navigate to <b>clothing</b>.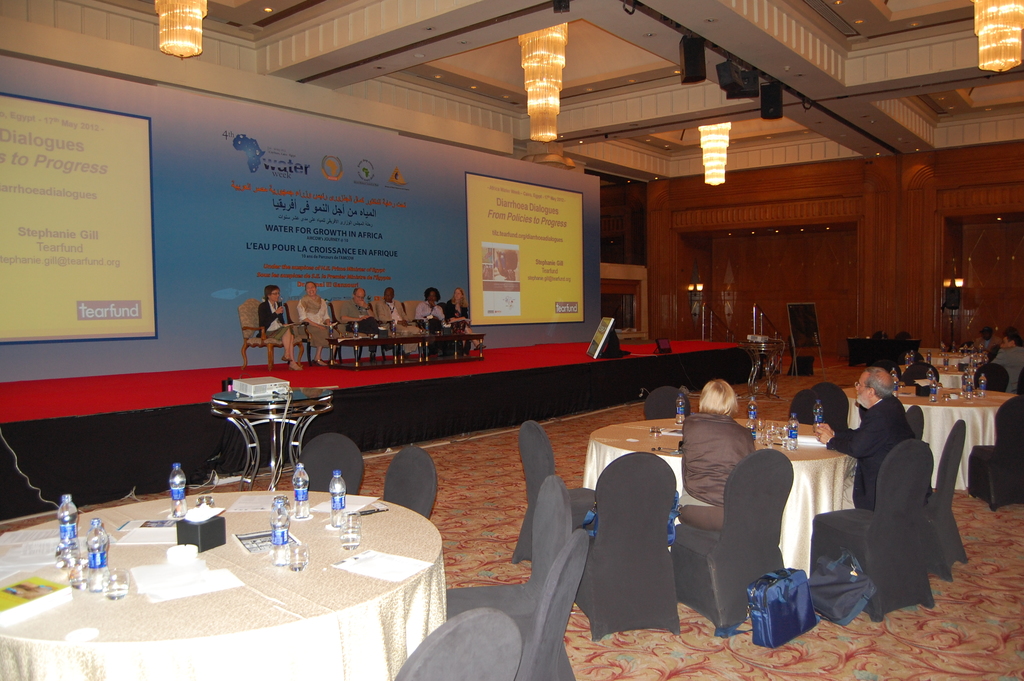
Navigation target: 972,334,998,350.
